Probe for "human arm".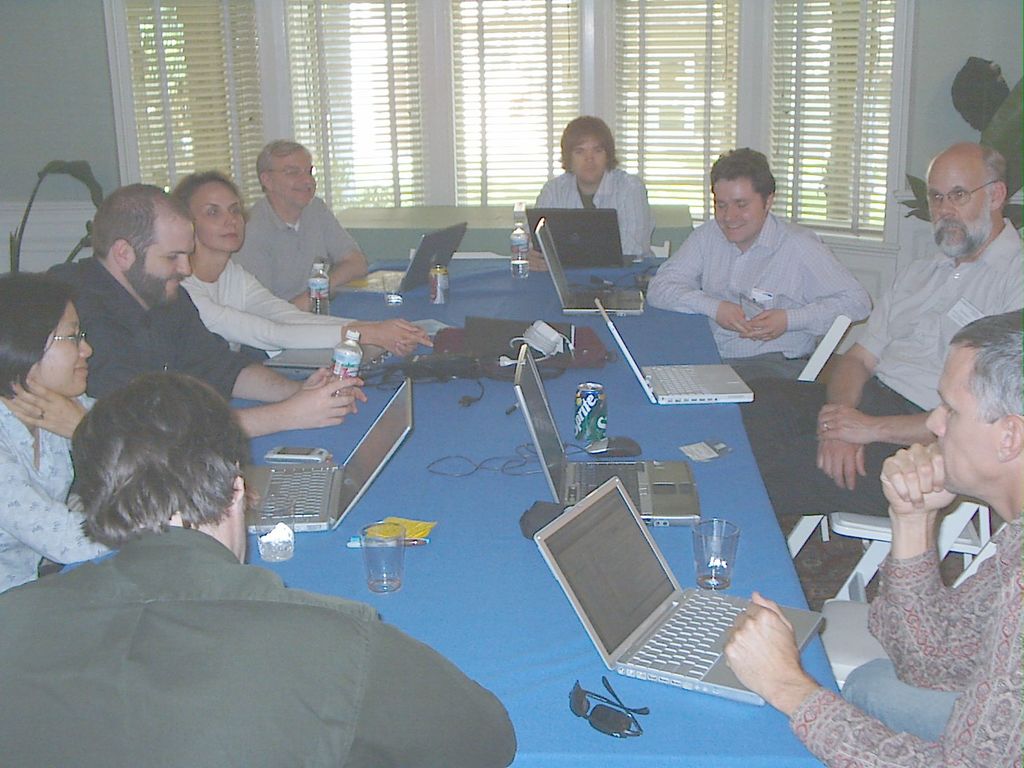
Probe result: 189/276/438/347.
